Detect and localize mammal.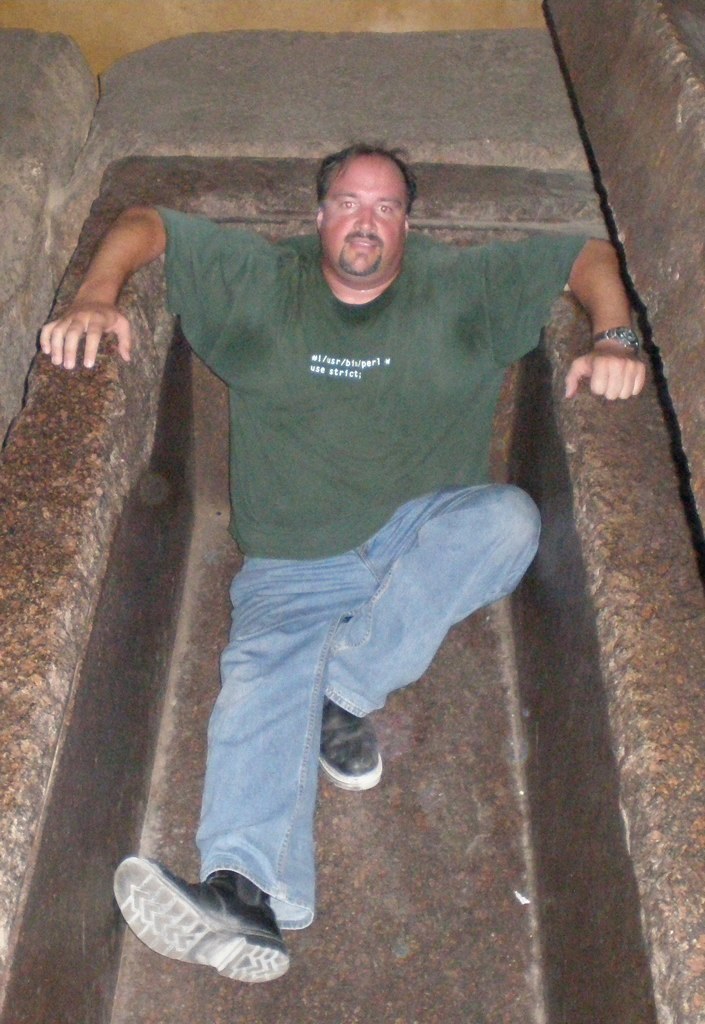
Localized at bbox=(80, 129, 622, 788).
